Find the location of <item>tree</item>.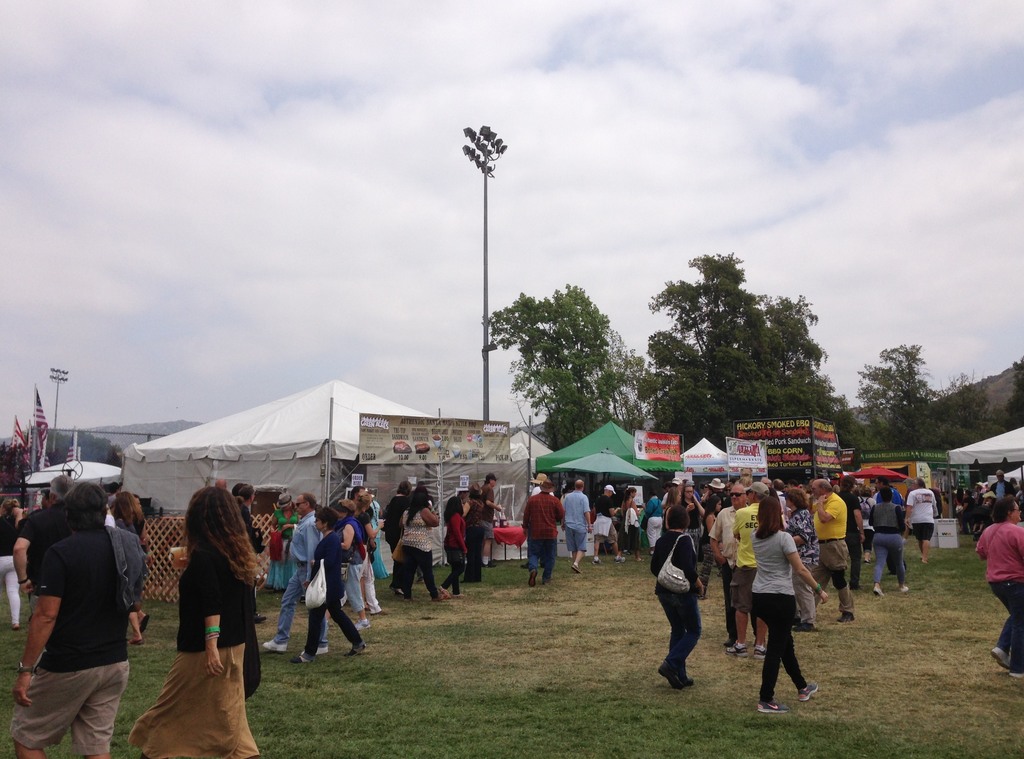
Location: <bbox>0, 444, 26, 495</bbox>.
